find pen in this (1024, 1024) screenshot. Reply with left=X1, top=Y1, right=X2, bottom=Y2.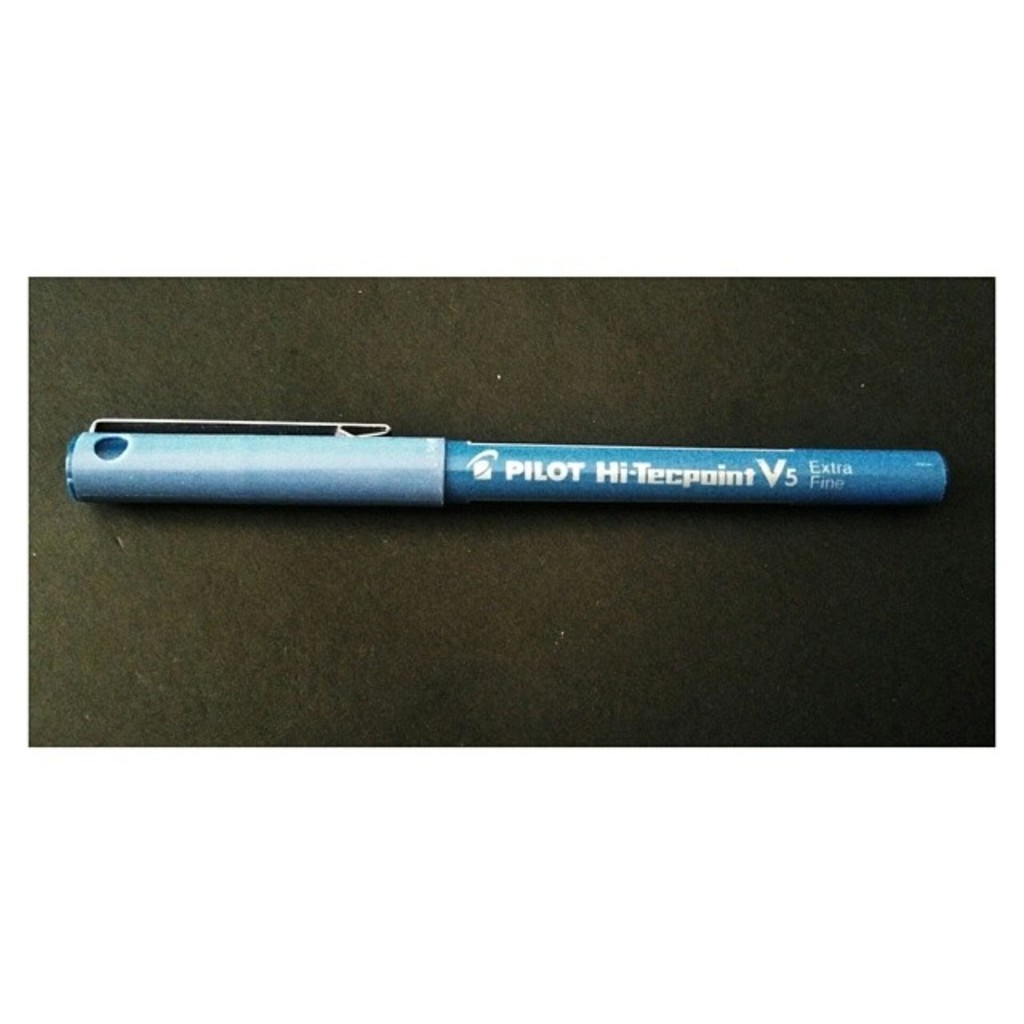
left=61, top=418, right=955, bottom=515.
